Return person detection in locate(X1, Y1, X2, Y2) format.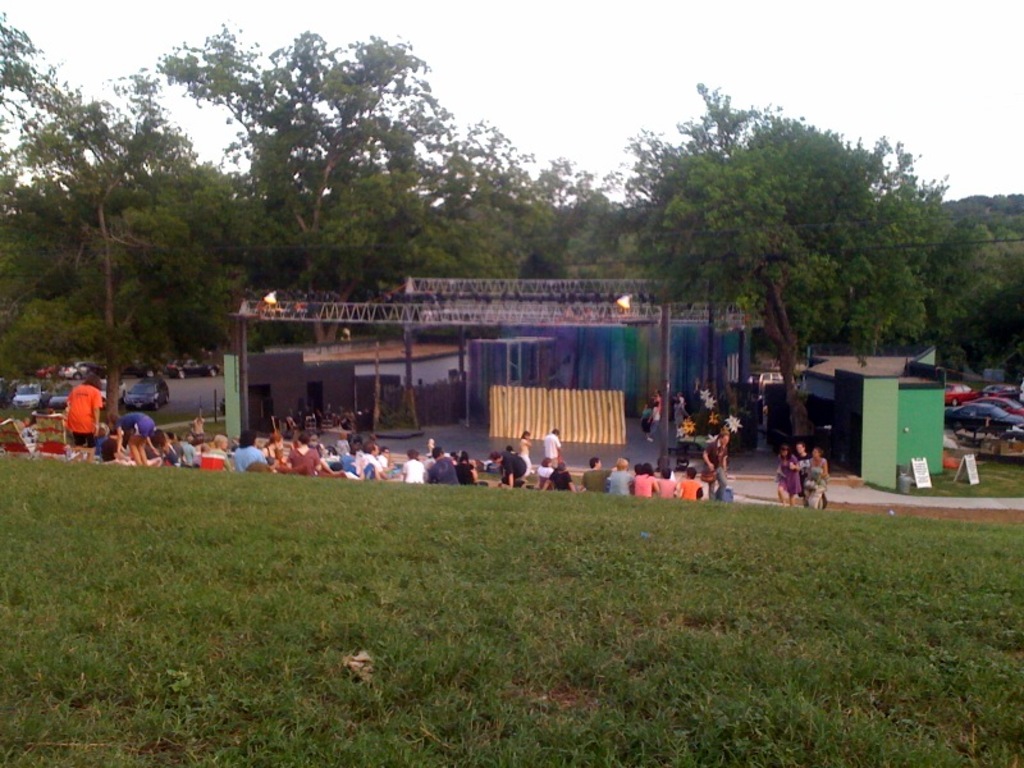
locate(607, 460, 632, 499).
